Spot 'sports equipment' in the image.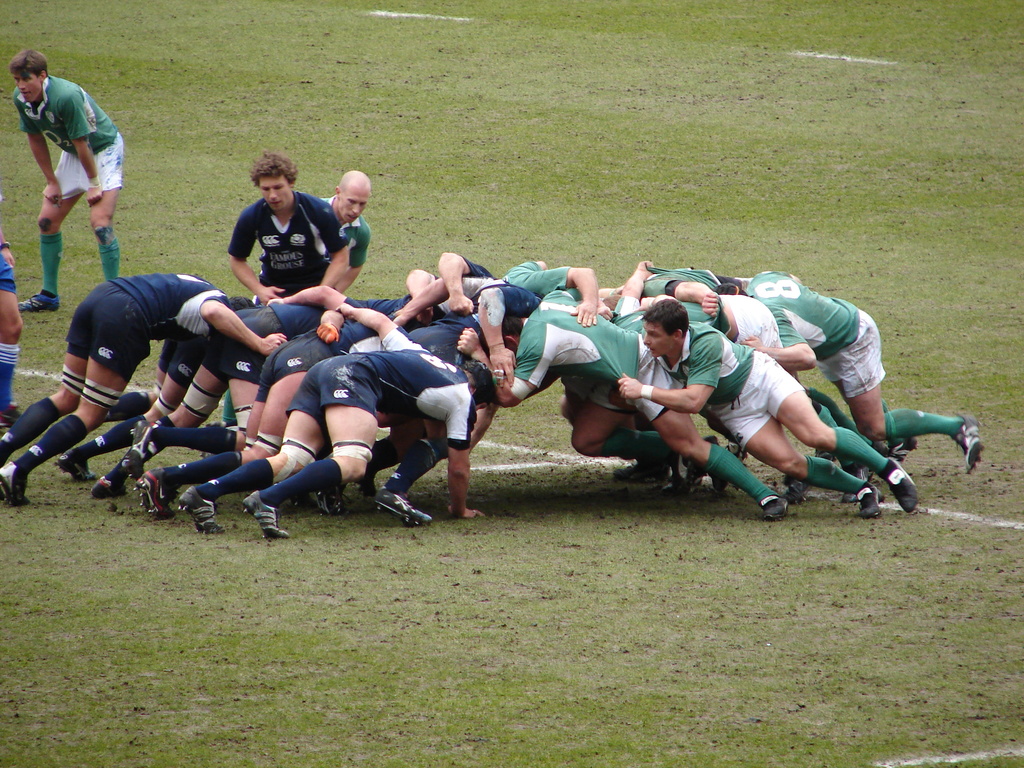
'sports equipment' found at x1=842, y1=464, x2=871, y2=504.
